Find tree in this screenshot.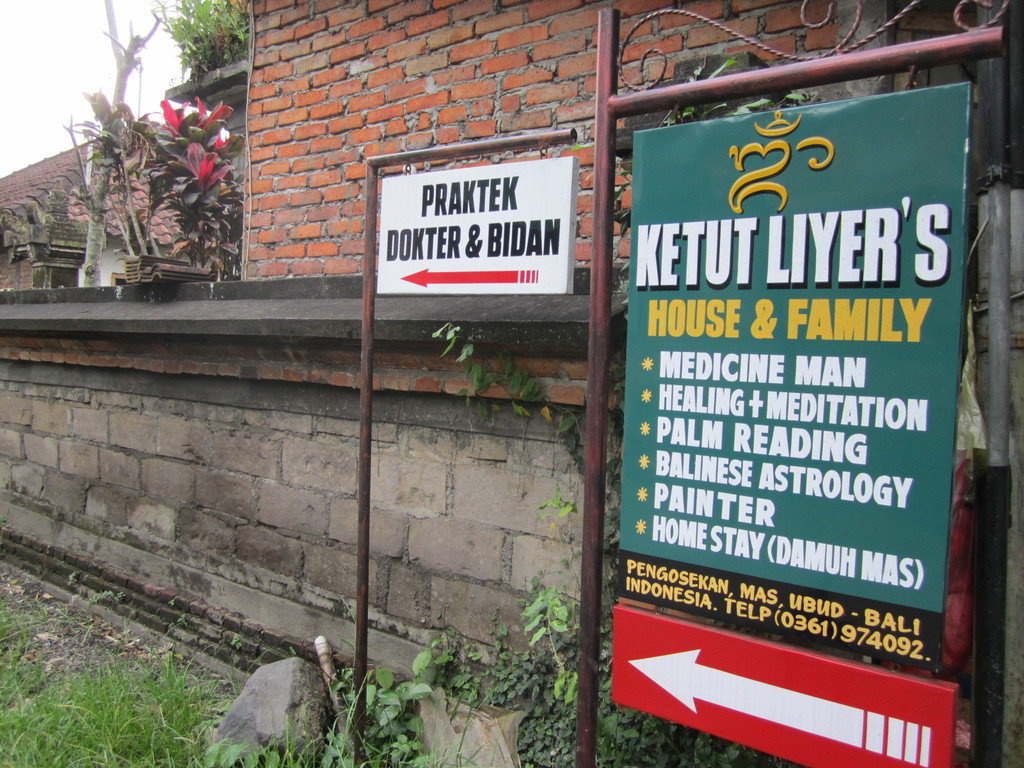
The bounding box for tree is 63:58:225:281.
